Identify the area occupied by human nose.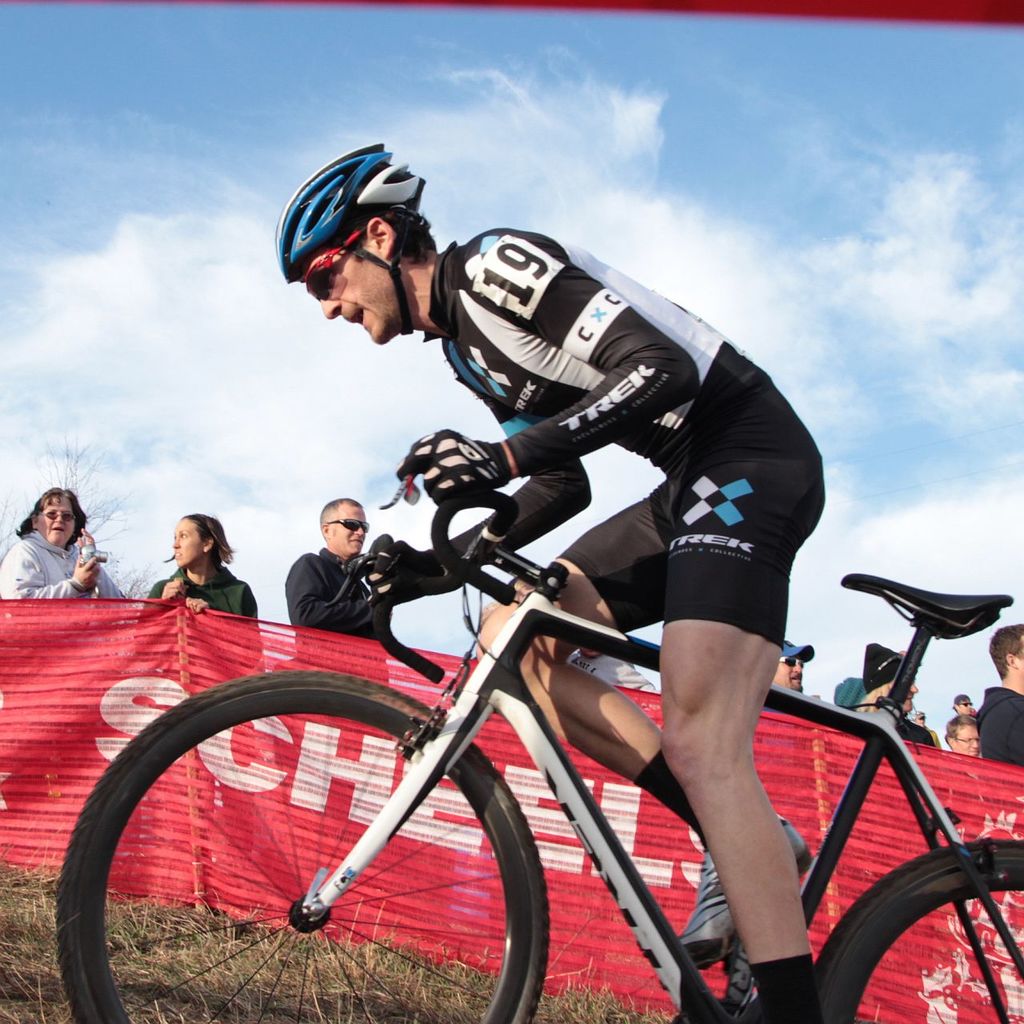
Area: 971:738:985:750.
